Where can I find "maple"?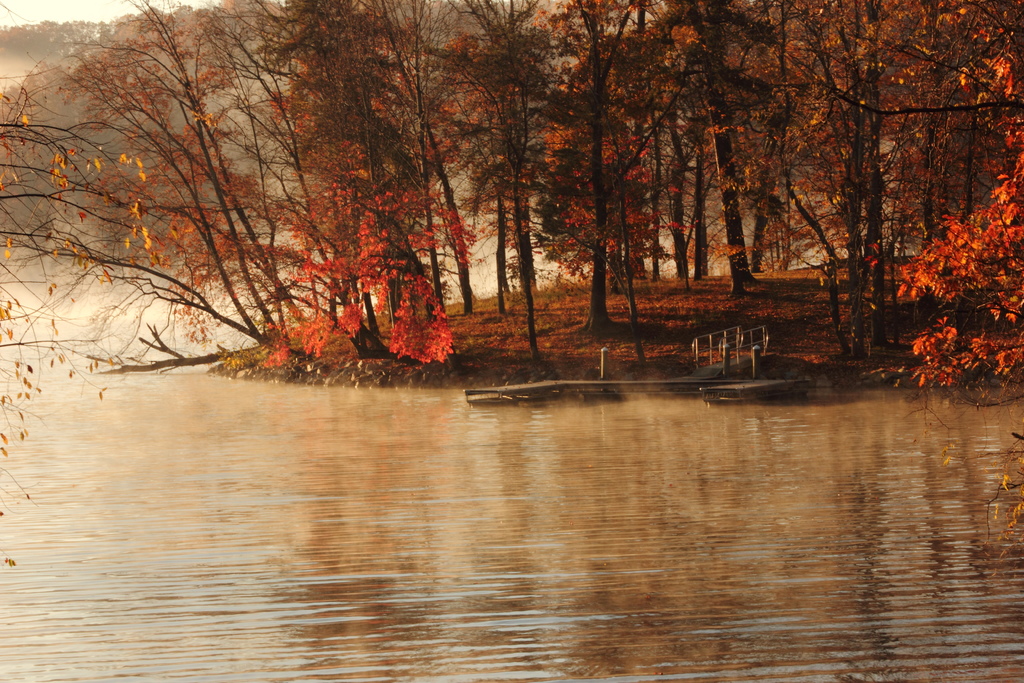
You can find it at <region>465, 0, 536, 345</region>.
